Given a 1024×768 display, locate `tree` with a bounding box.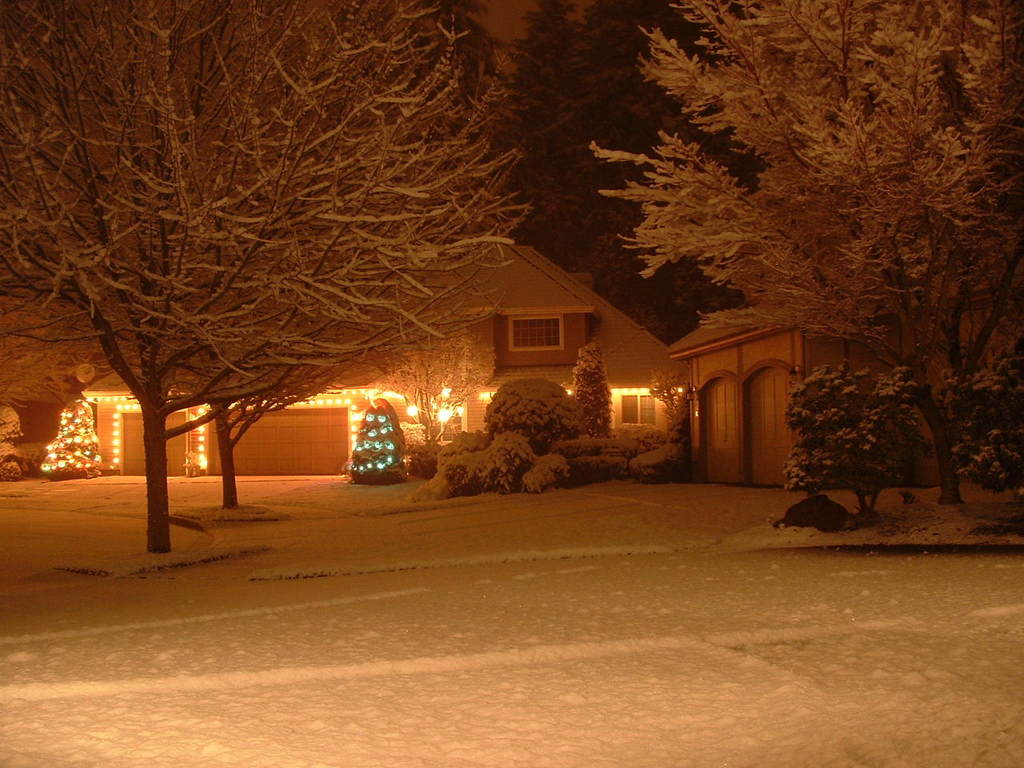
Located: pyautogui.locateOnScreen(935, 327, 1023, 495).
